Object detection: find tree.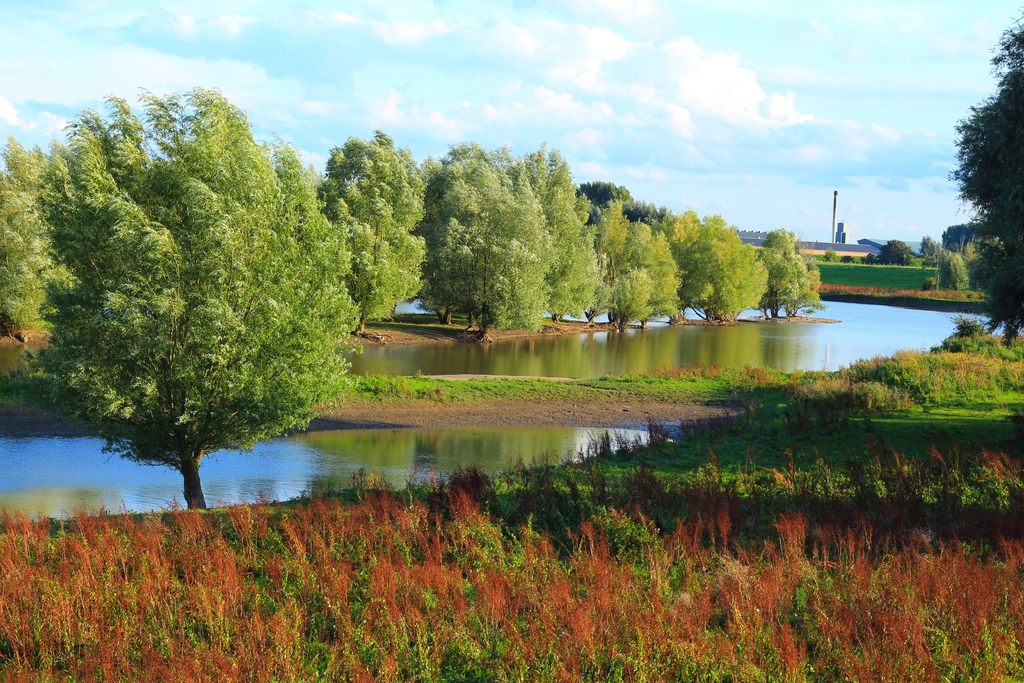
bbox=[316, 123, 434, 338].
